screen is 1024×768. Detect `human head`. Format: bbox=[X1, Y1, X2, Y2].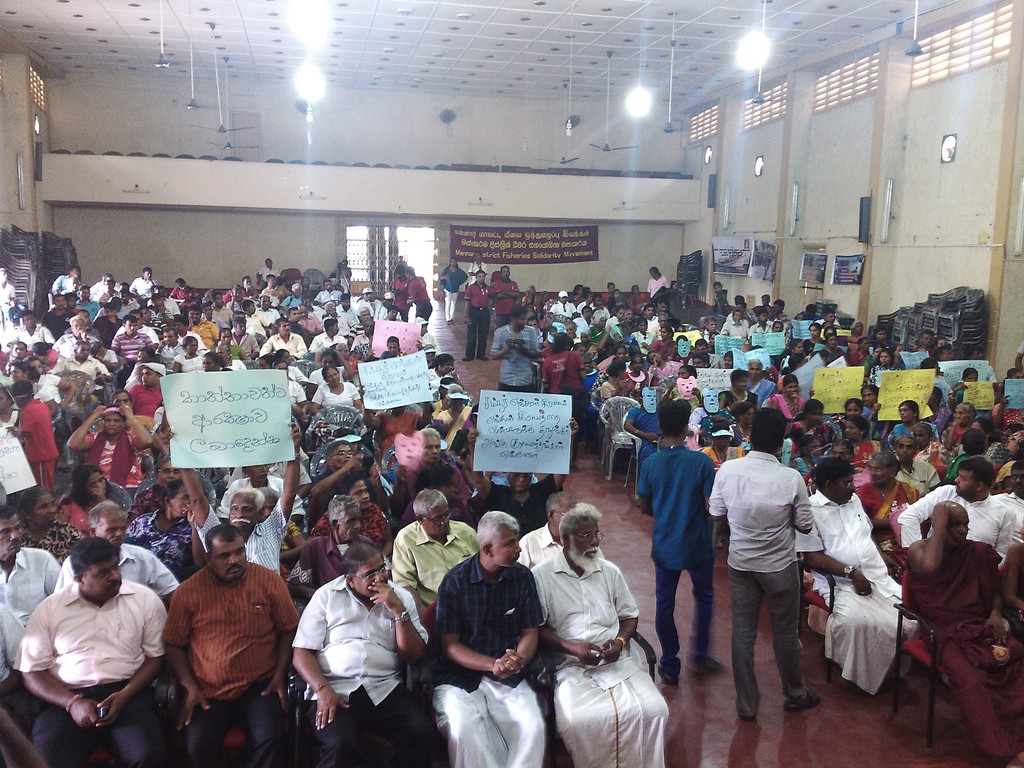
bbox=[954, 457, 996, 500].
